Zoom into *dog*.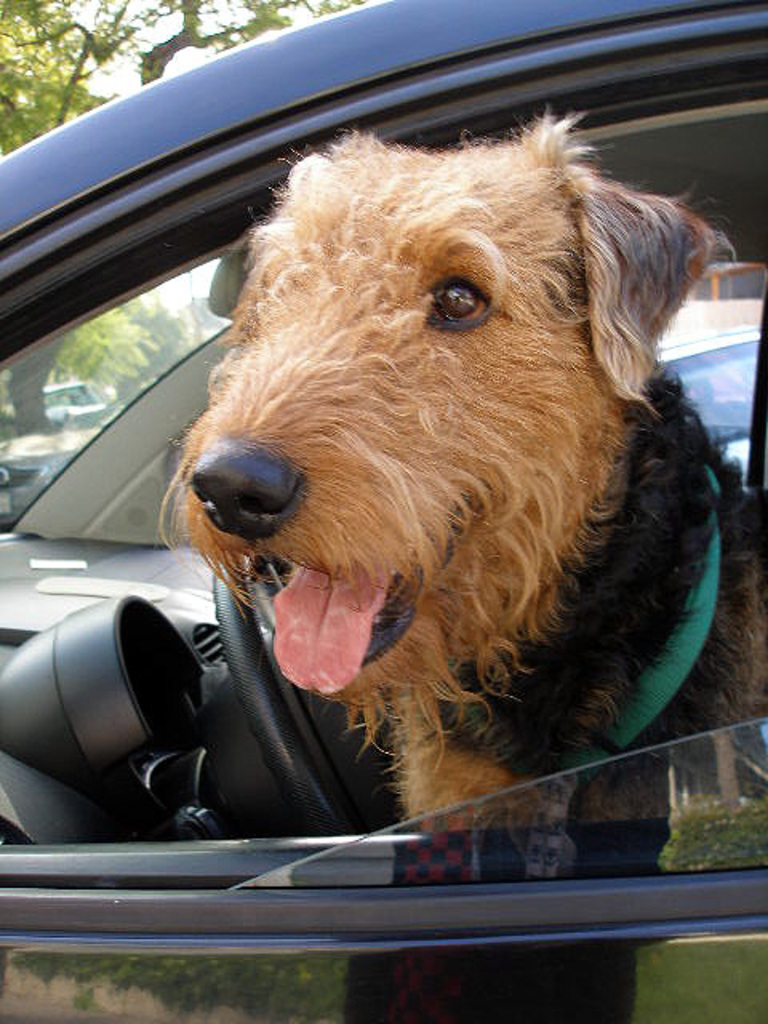
Zoom target: bbox=[152, 104, 766, 888].
